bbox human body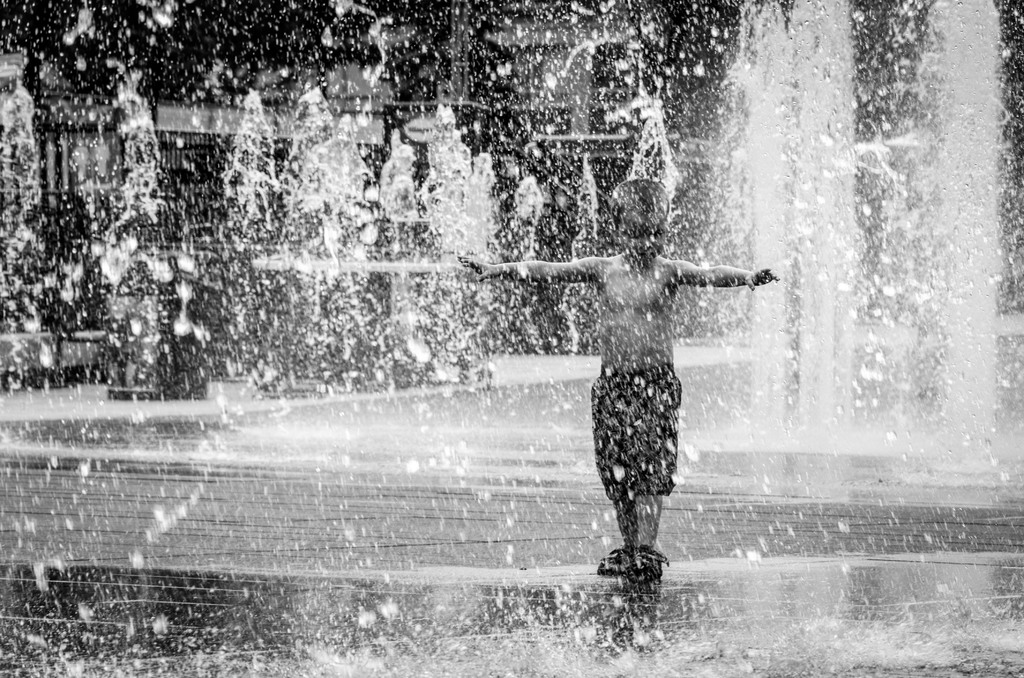
(455, 249, 775, 581)
